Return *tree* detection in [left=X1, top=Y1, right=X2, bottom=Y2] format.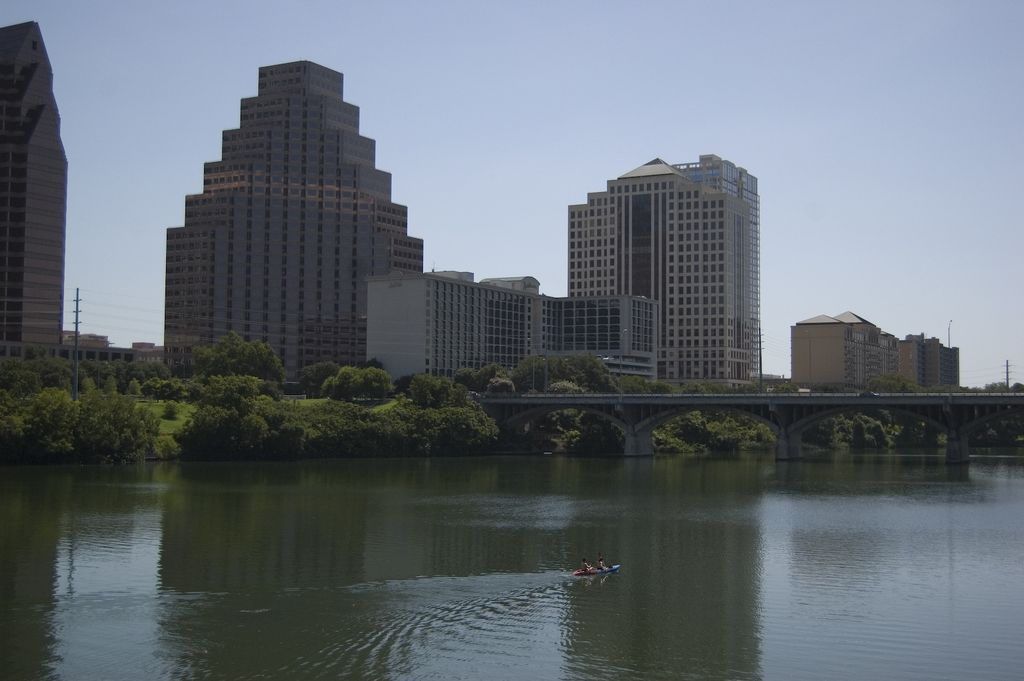
[left=241, top=414, right=266, bottom=456].
